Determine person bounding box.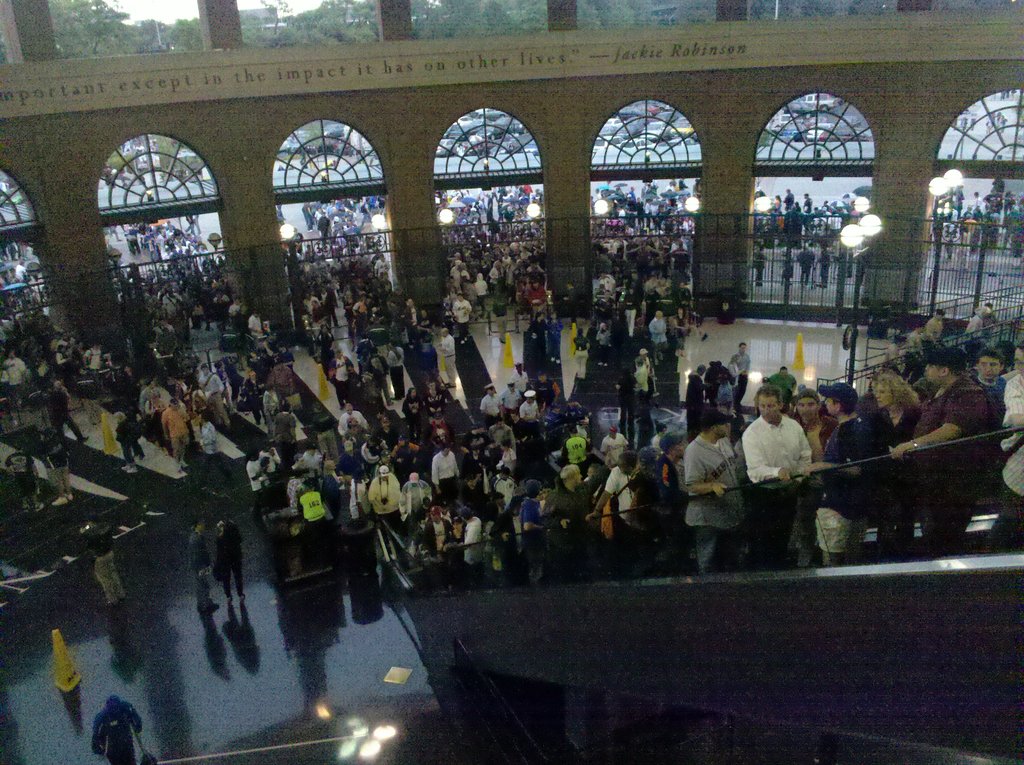
Determined: box(131, 378, 179, 430).
